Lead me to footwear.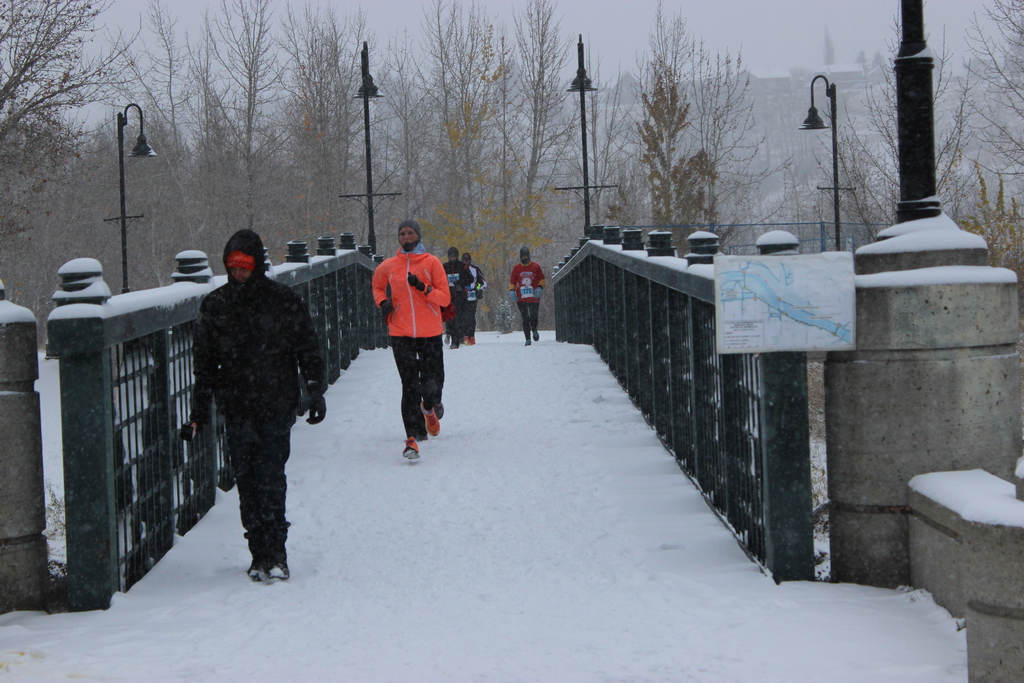
Lead to rect(419, 400, 436, 440).
